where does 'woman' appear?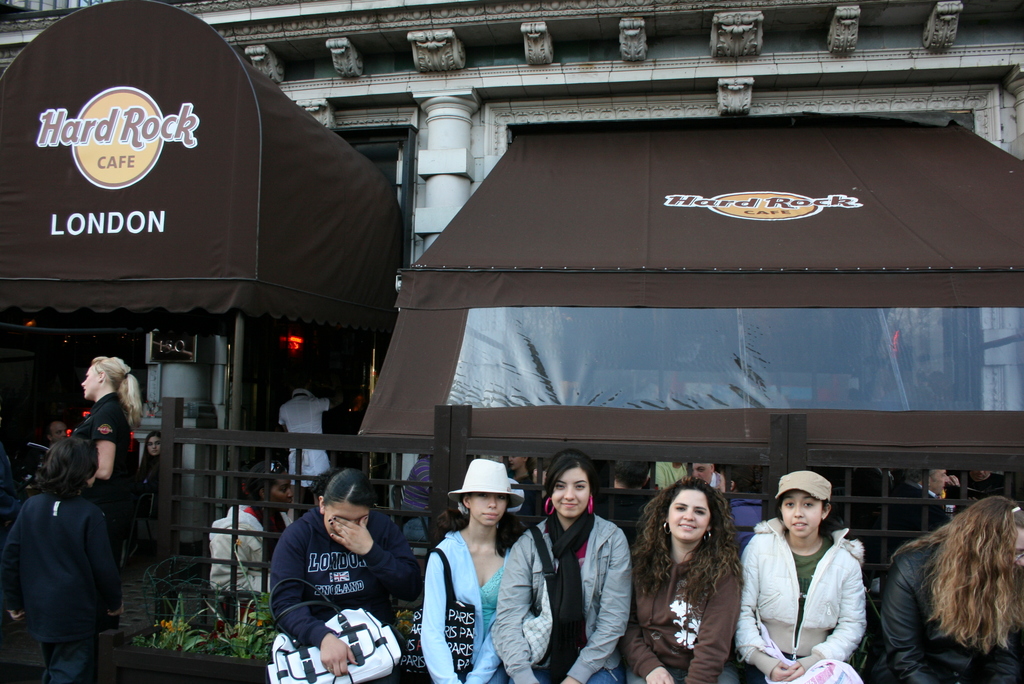
Appears at box(0, 434, 133, 683).
